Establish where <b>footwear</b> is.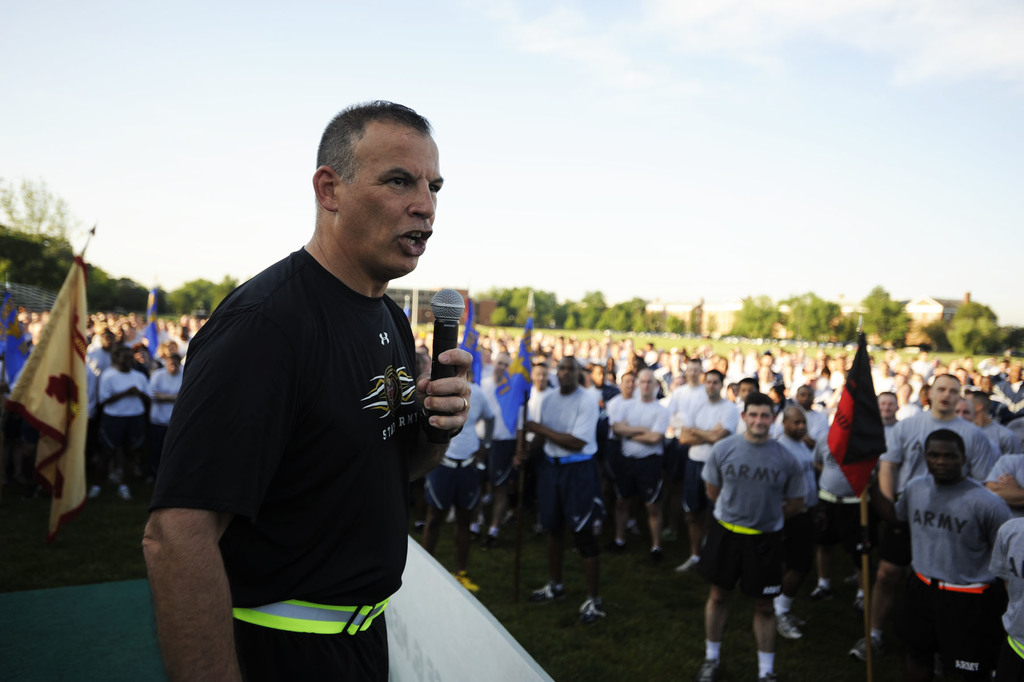
Established at <region>653, 549, 664, 561</region>.
